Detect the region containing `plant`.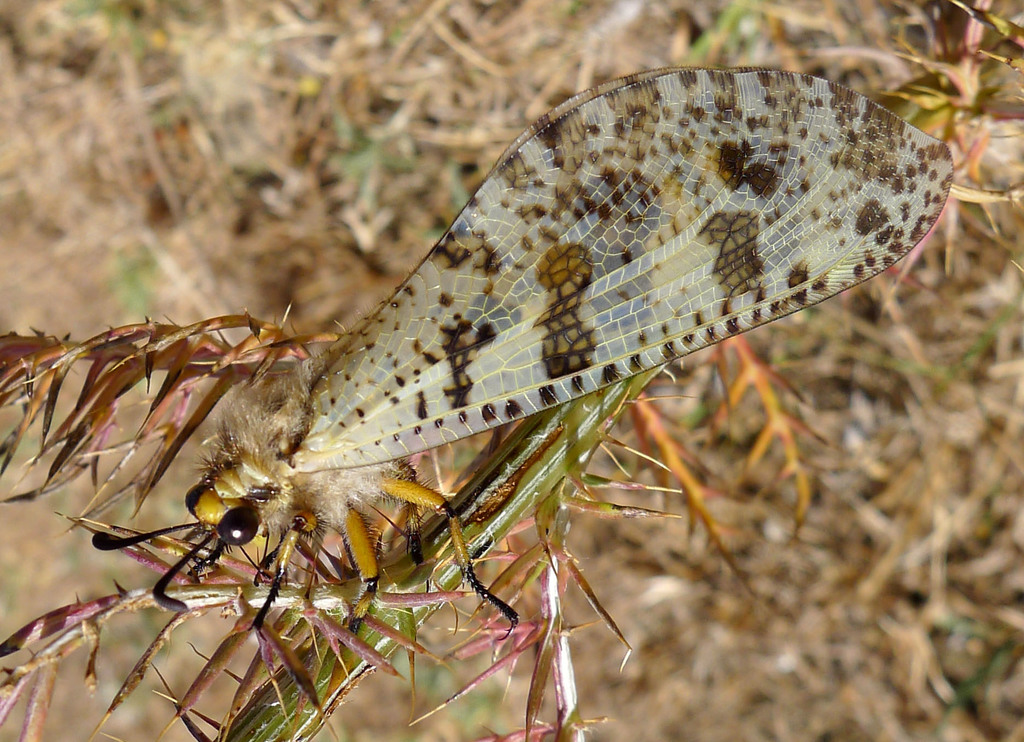
{"left": 0, "top": 0, "right": 1023, "bottom": 741}.
